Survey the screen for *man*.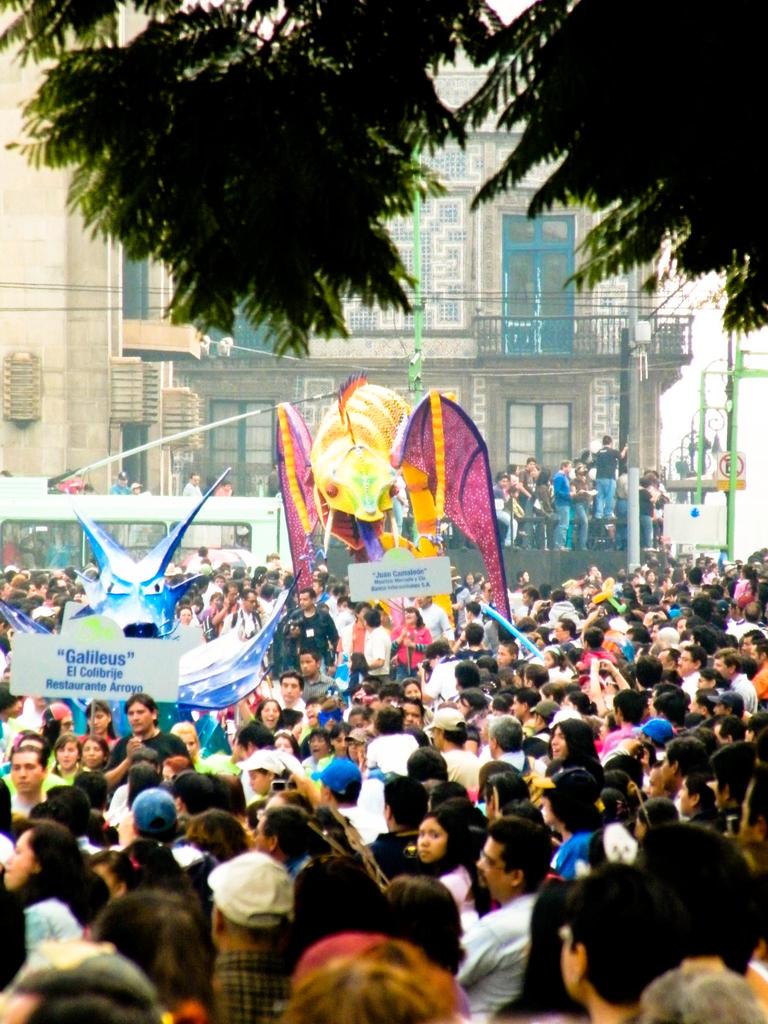
Survey found: crop(285, 589, 341, 669).
